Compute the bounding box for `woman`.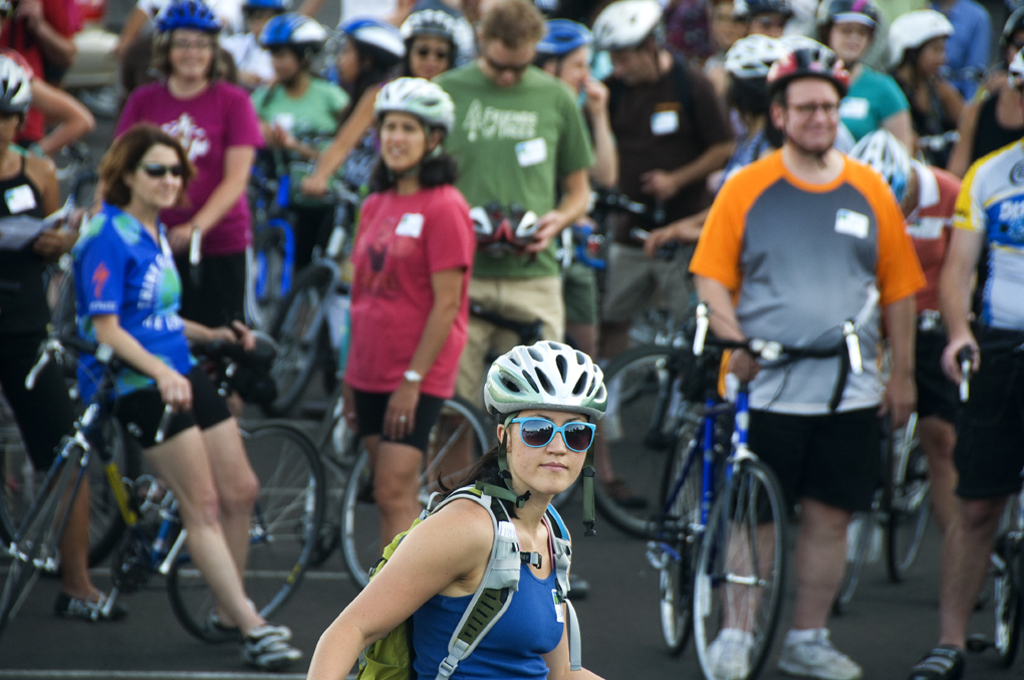
(305, 0, 478, 199).
